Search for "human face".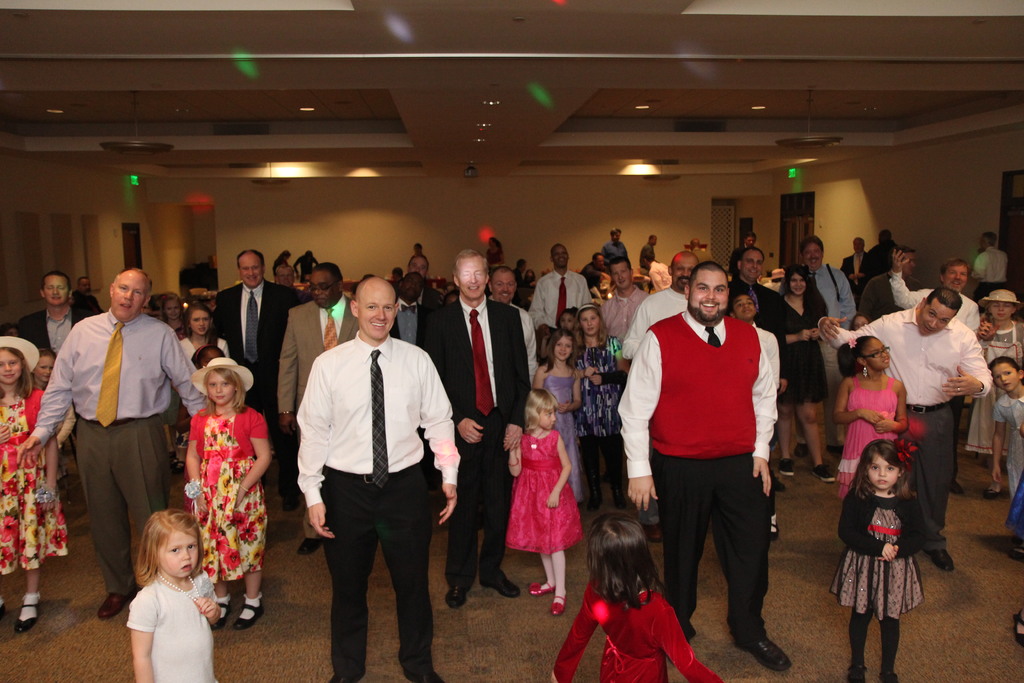
Found at x1=231, y1=254, x2=266, y2=289.
